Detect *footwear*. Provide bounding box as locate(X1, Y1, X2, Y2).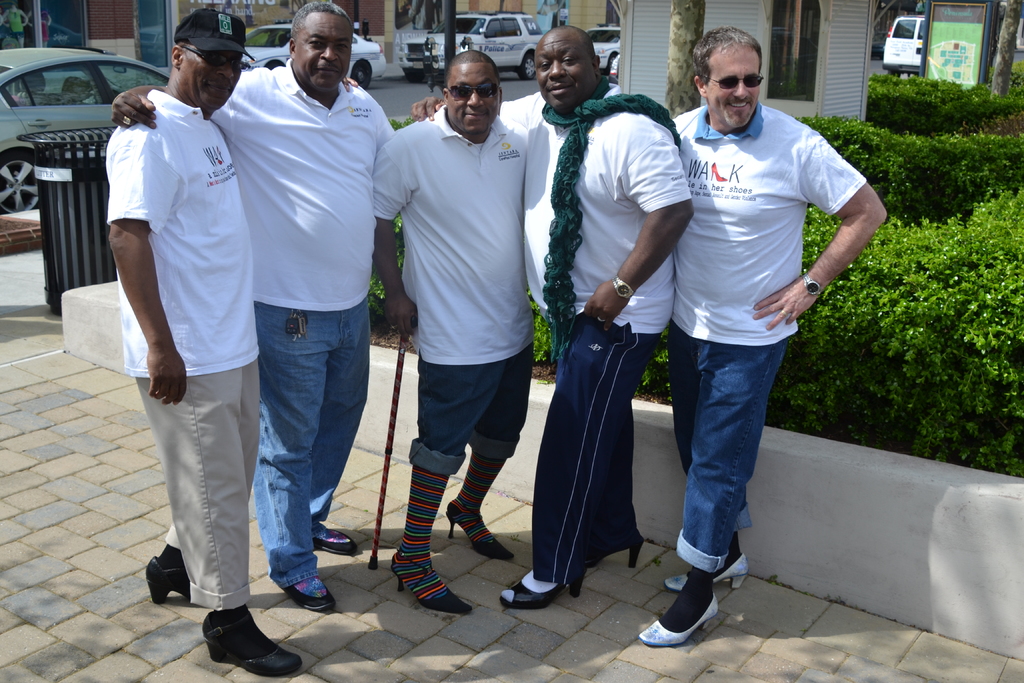
locate(441, 503, 516, 555).
